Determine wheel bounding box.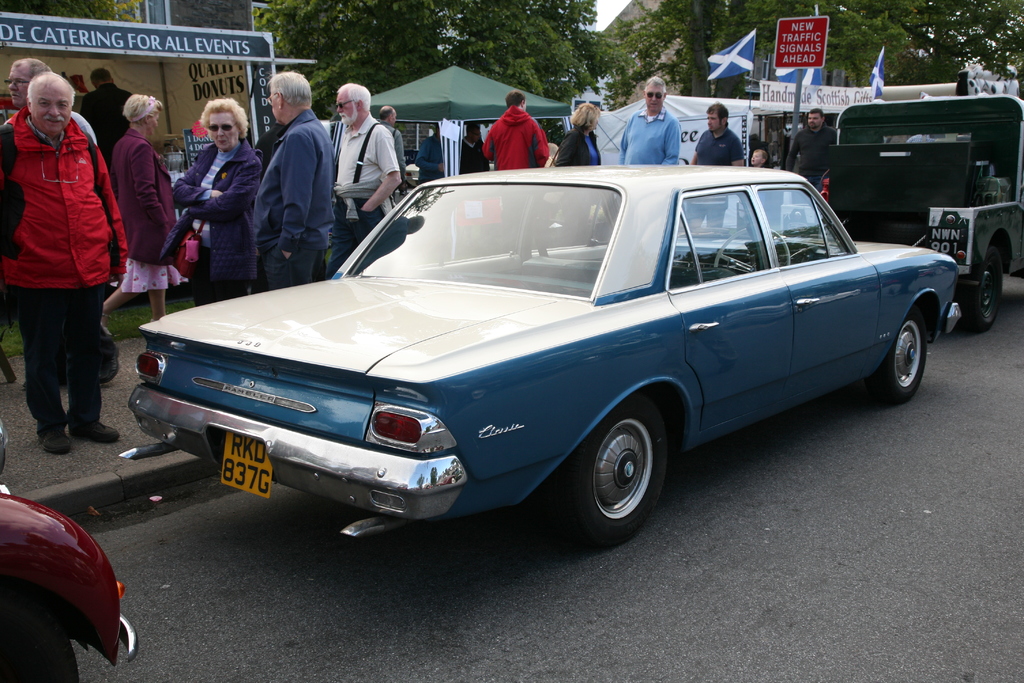
Determined: box=[547, 403, 677, 550].
